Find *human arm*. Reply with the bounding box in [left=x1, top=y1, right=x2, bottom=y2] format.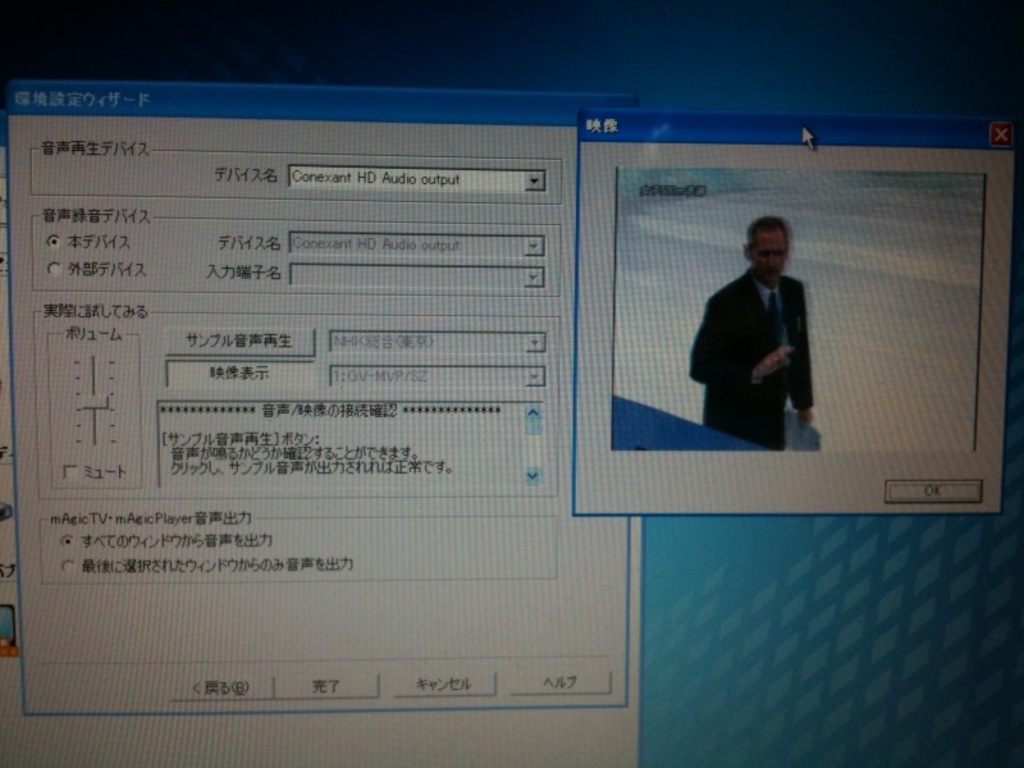
[left=781, top=282, right=815, bottom=430].
